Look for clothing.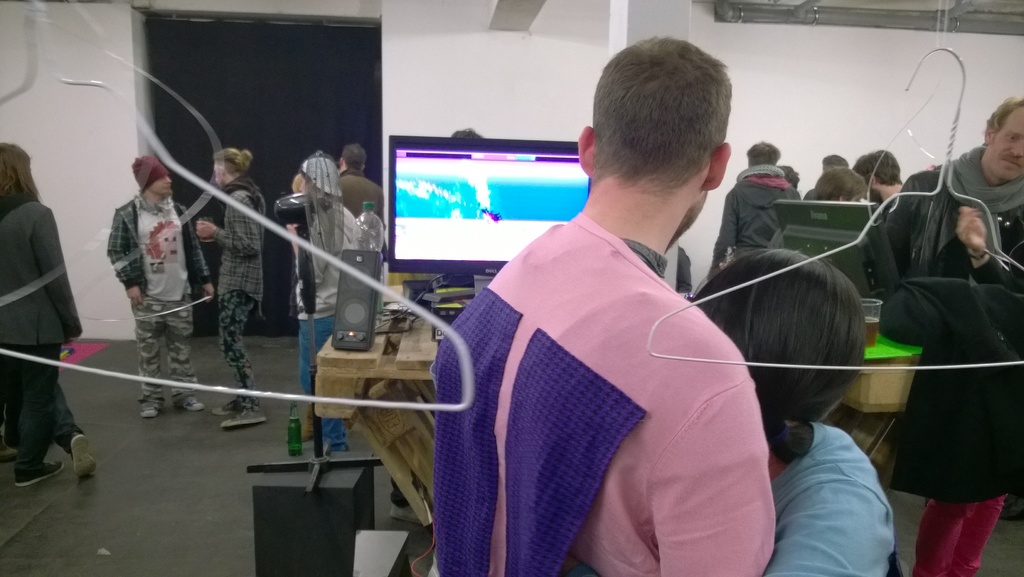
Found: left=709, top=165, right=806, bottom=272.
